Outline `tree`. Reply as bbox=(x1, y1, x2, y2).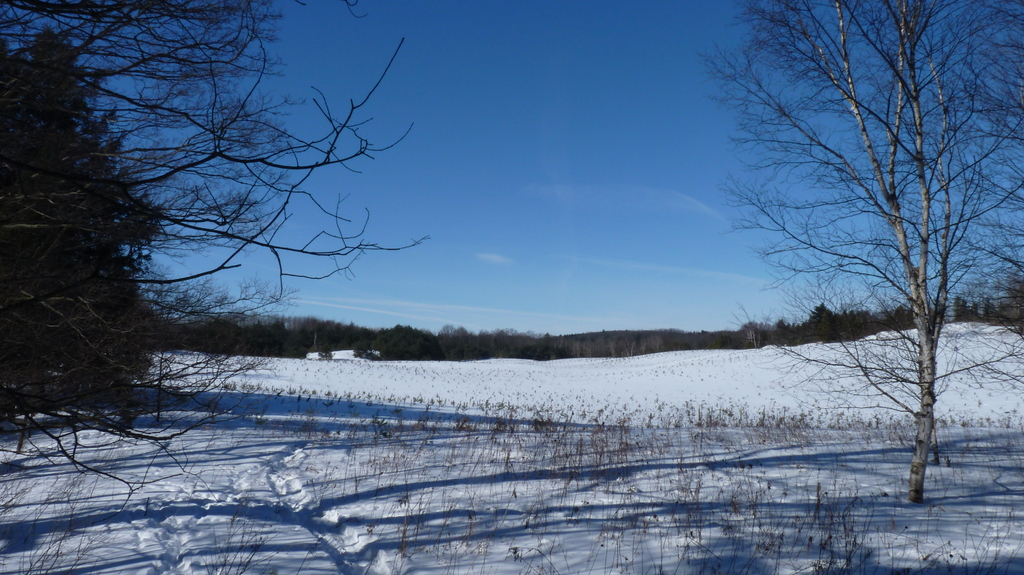
bbox=(984, 295, 998, 323).
